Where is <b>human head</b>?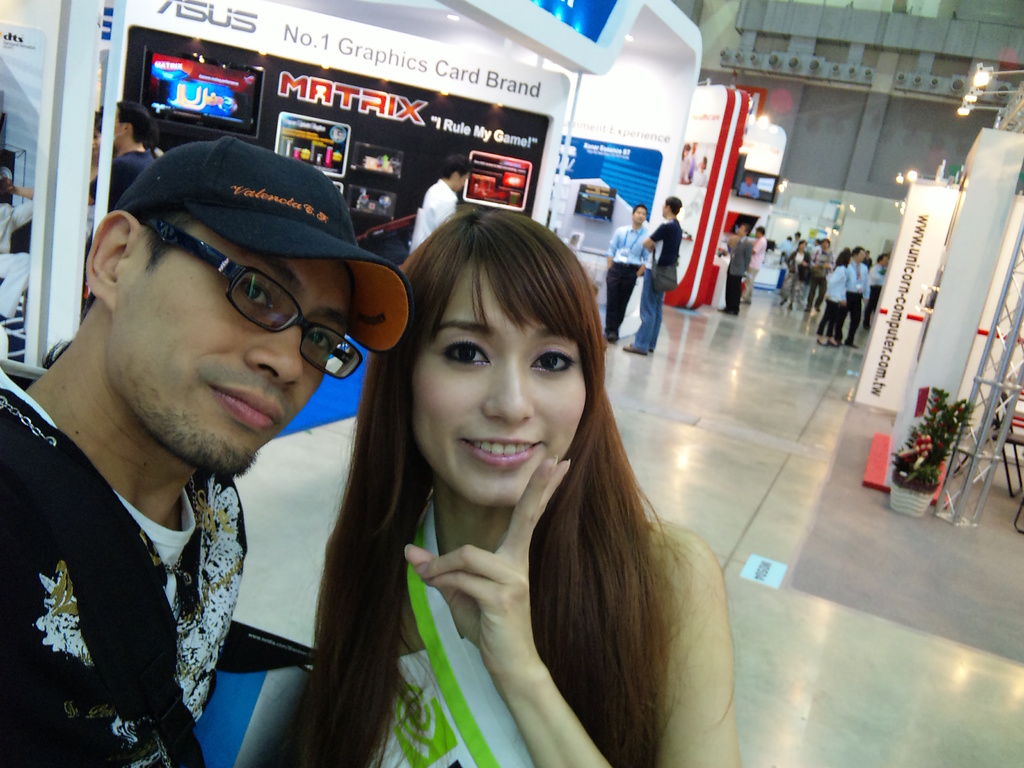
877 255 889 267.
